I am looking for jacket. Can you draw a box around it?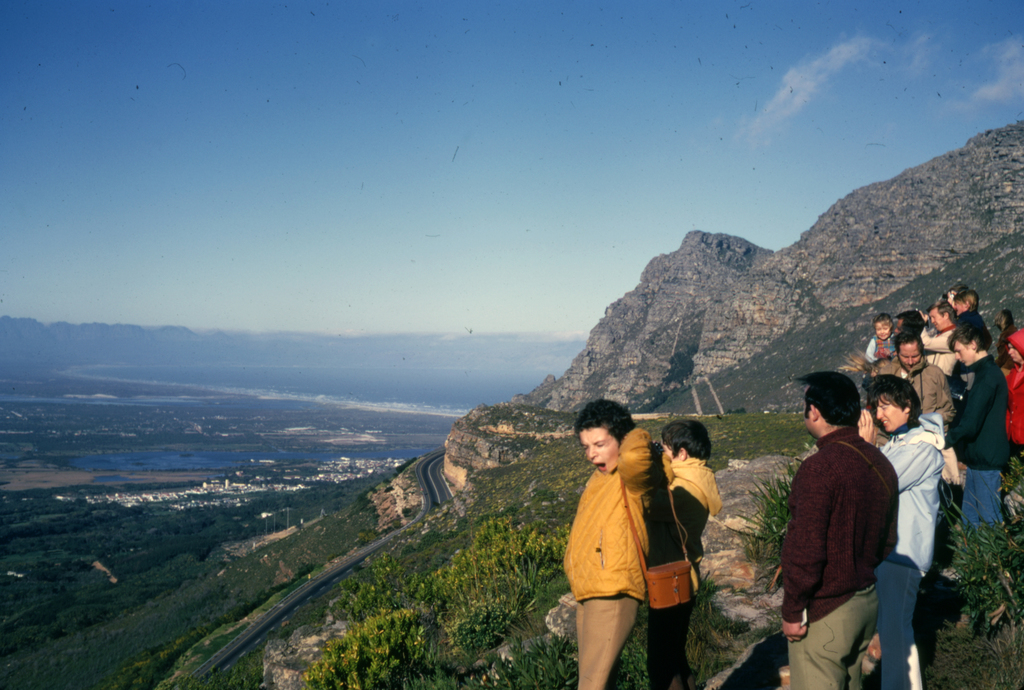
Sure, the bounding box is <region>866, 334, 896, 359</region>.
